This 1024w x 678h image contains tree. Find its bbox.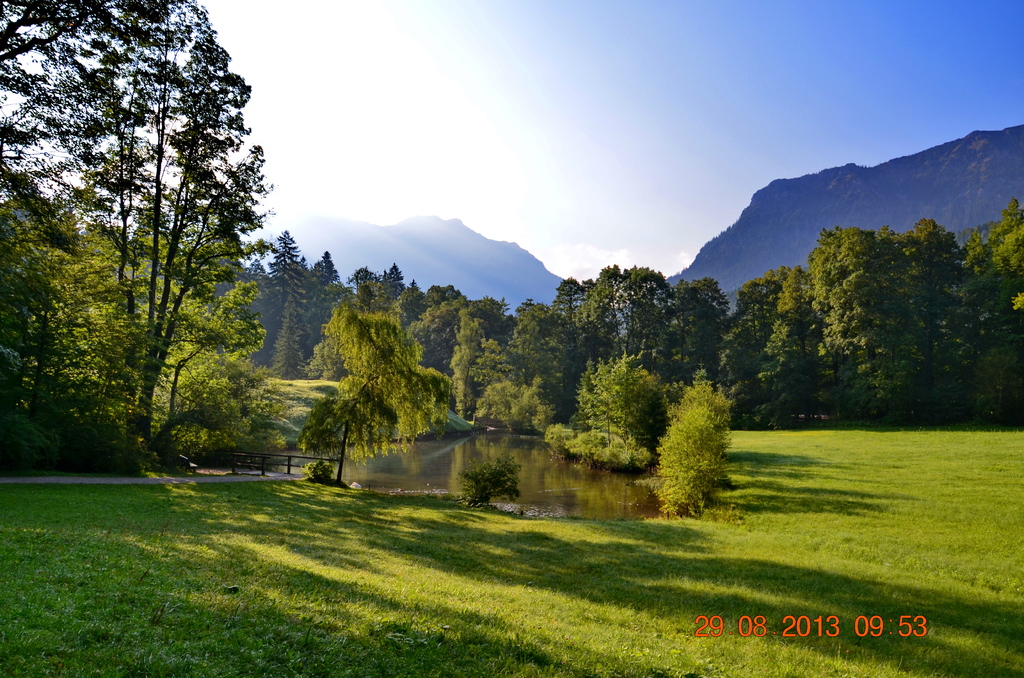
crop(301, 293, 460, 490).
